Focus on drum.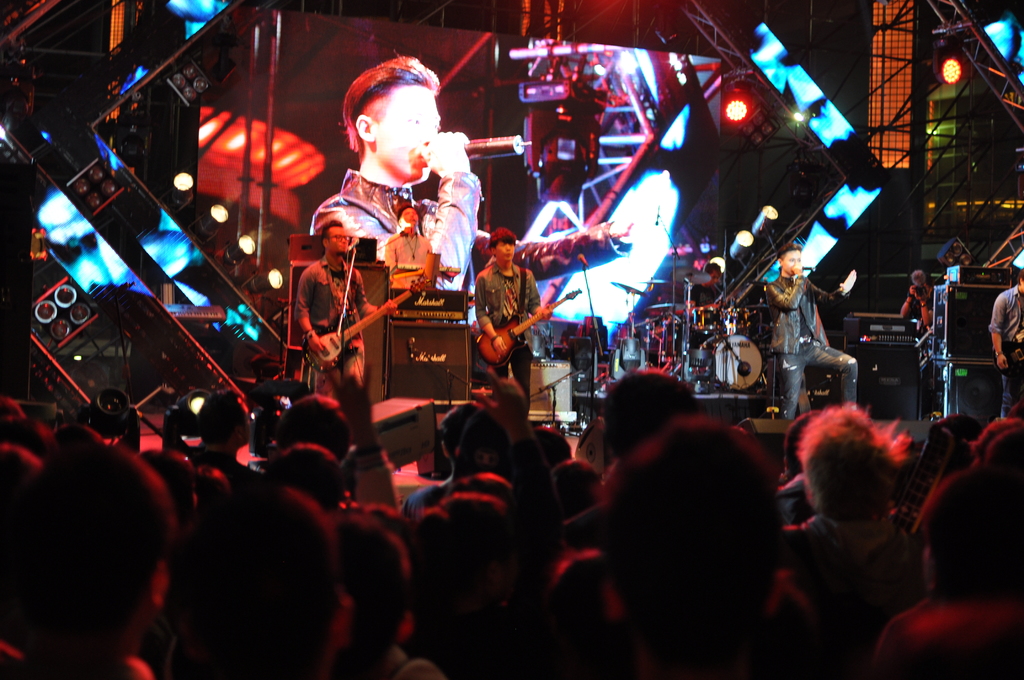
Focused at {"x1": 737, "y1": 307, "x2": 772, "y2": 334}.
